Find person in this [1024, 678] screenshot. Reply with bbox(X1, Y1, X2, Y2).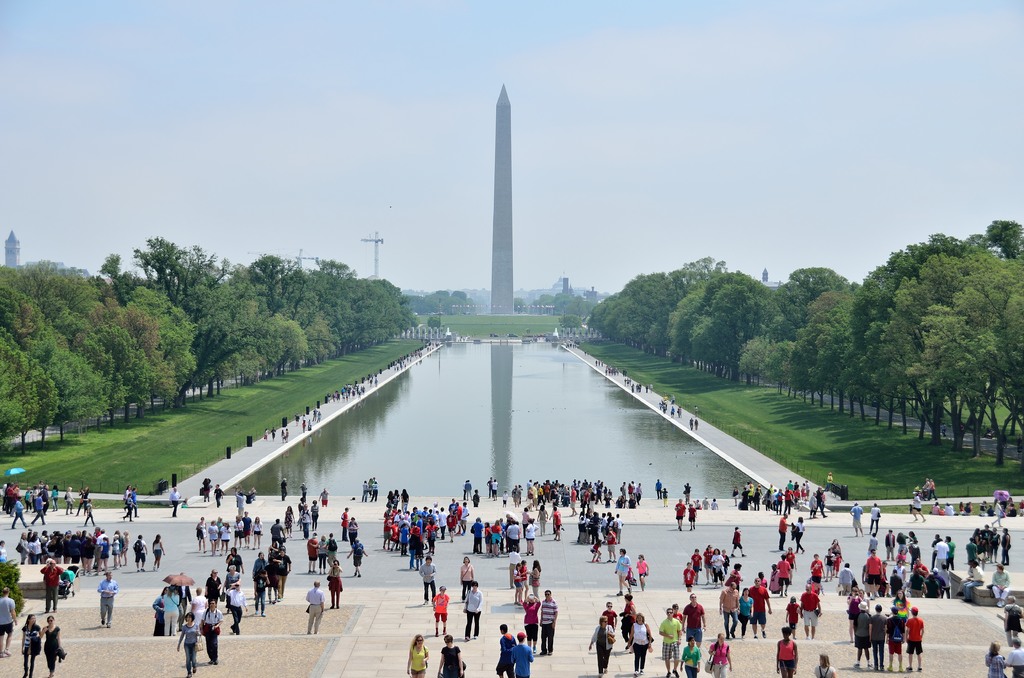
bbox(19, 612, 38, 677).
